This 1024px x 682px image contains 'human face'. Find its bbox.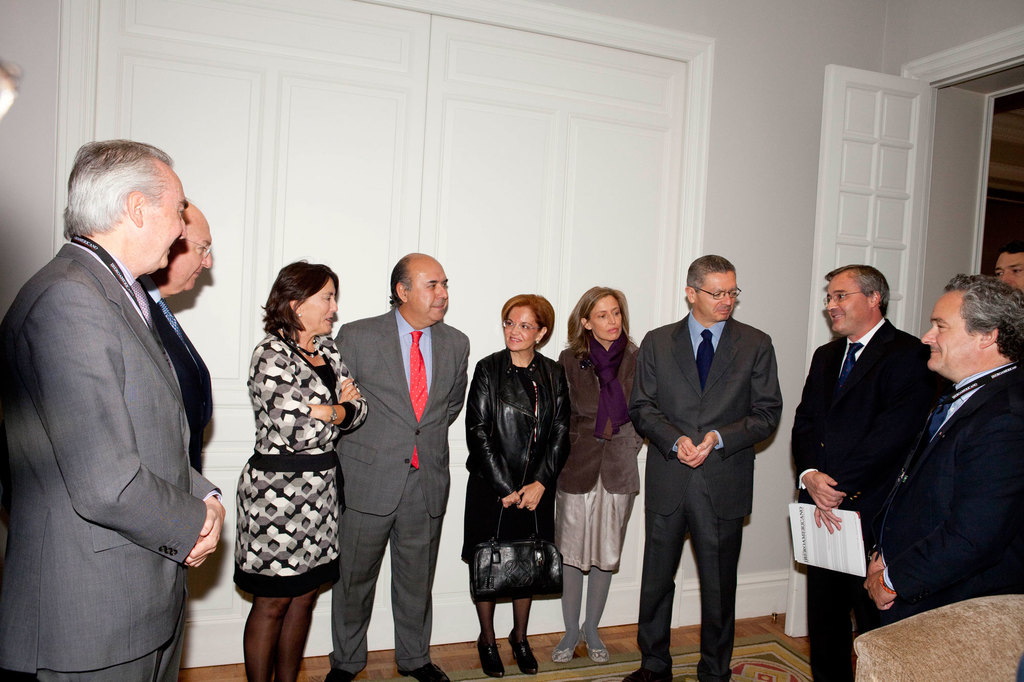
[1004, 242, 1023, 292].
